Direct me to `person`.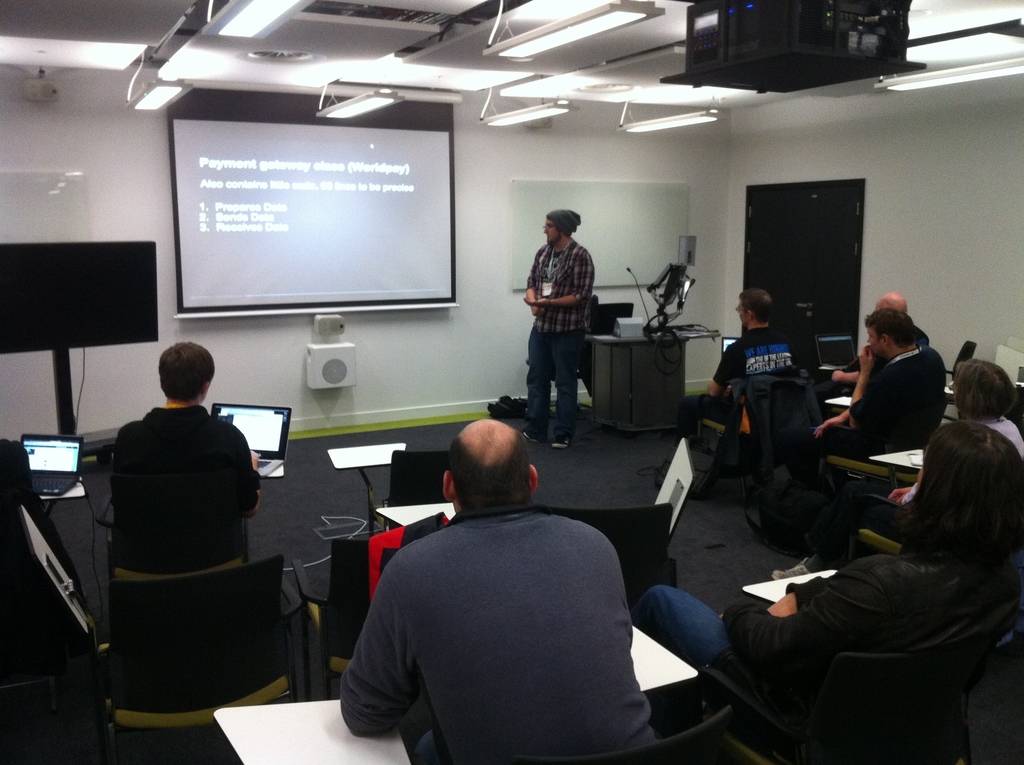
Direction: <bbox>712, 287, 817, 403</bbox>.
